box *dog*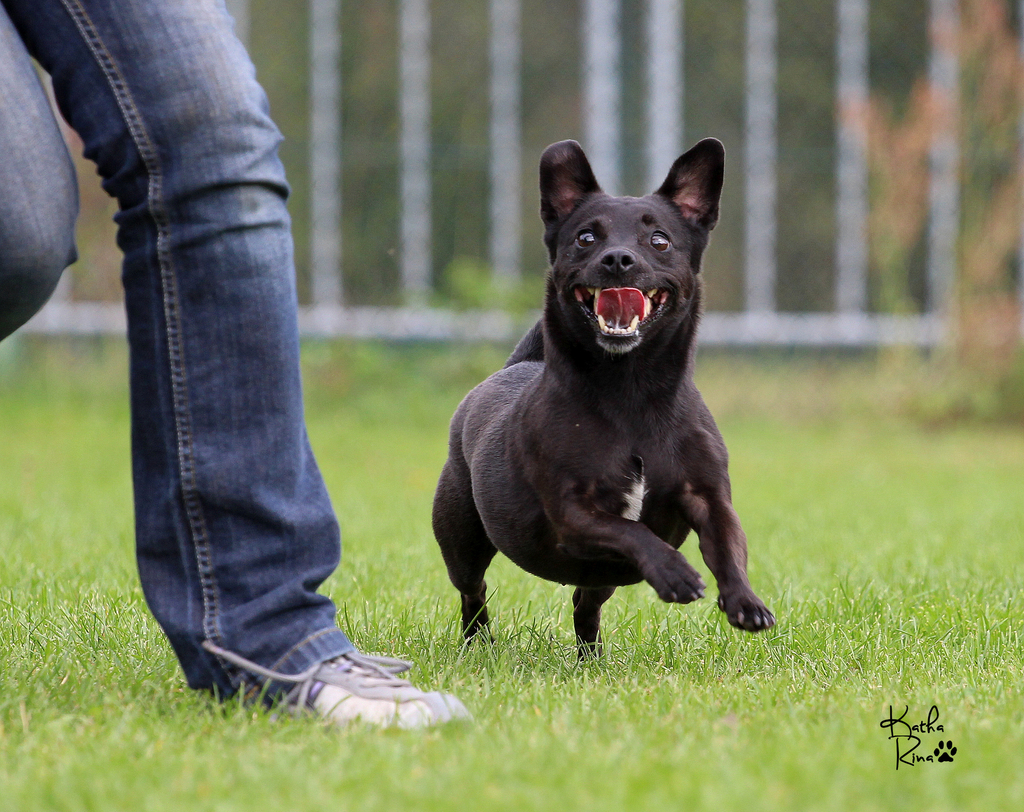
region(427, 138, 780, 671)
